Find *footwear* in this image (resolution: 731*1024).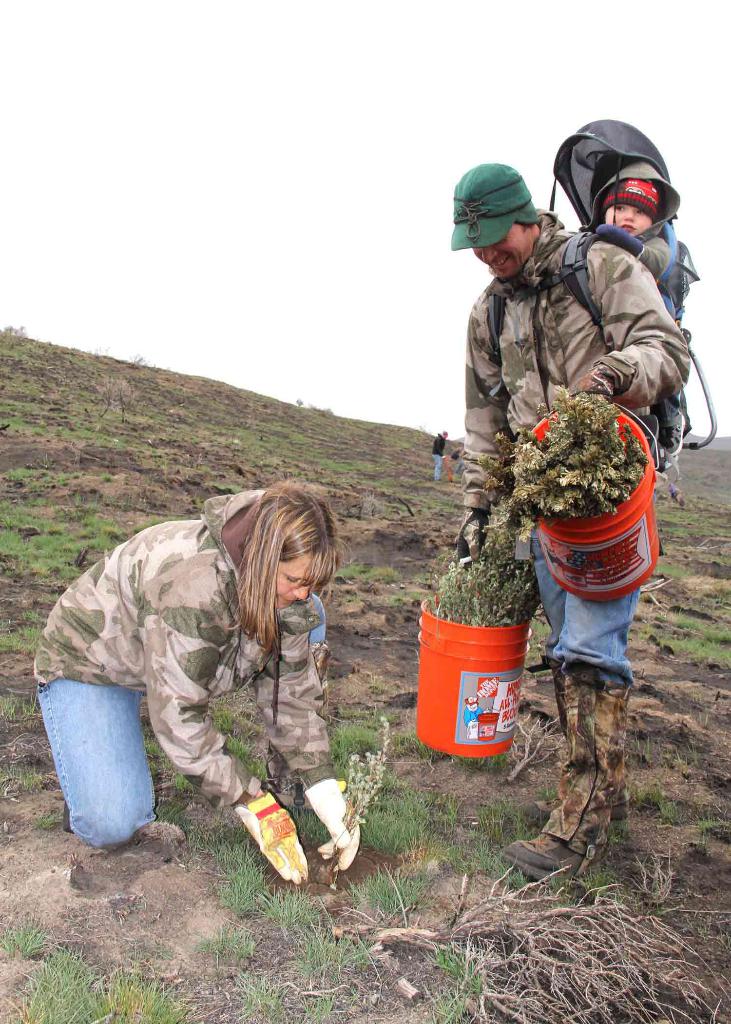
select_region(508, 838, 577, 892).
